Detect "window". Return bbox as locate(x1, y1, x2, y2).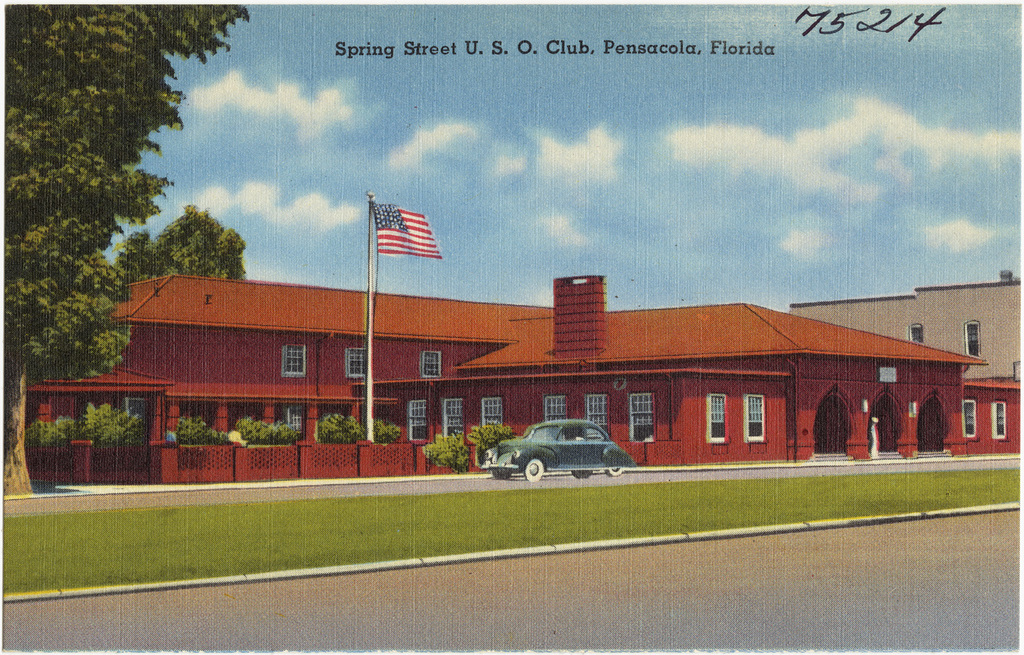
locate(743, 385, 769, 446).
